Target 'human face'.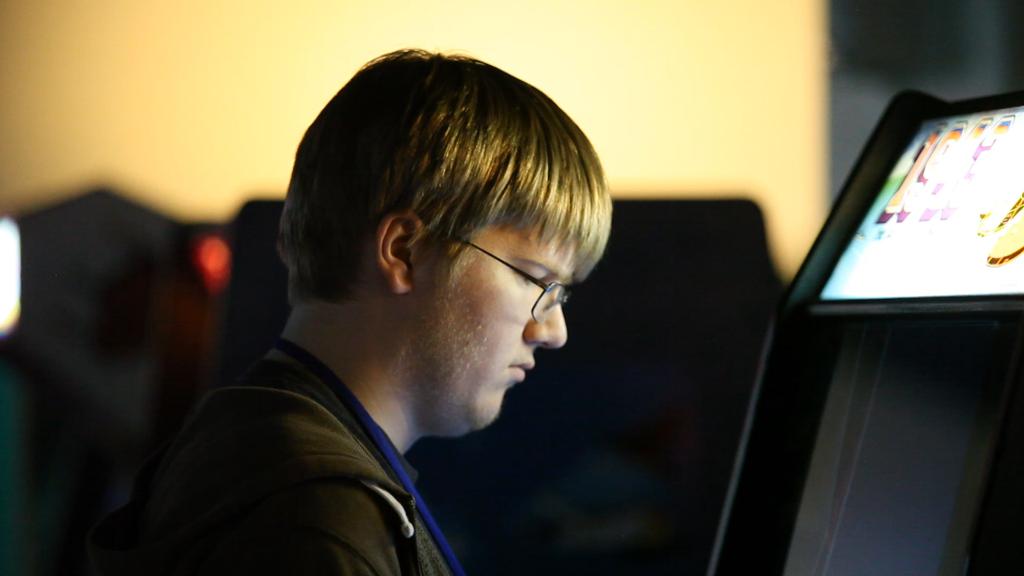
Target region: locate(408, 228, 571, 436).
